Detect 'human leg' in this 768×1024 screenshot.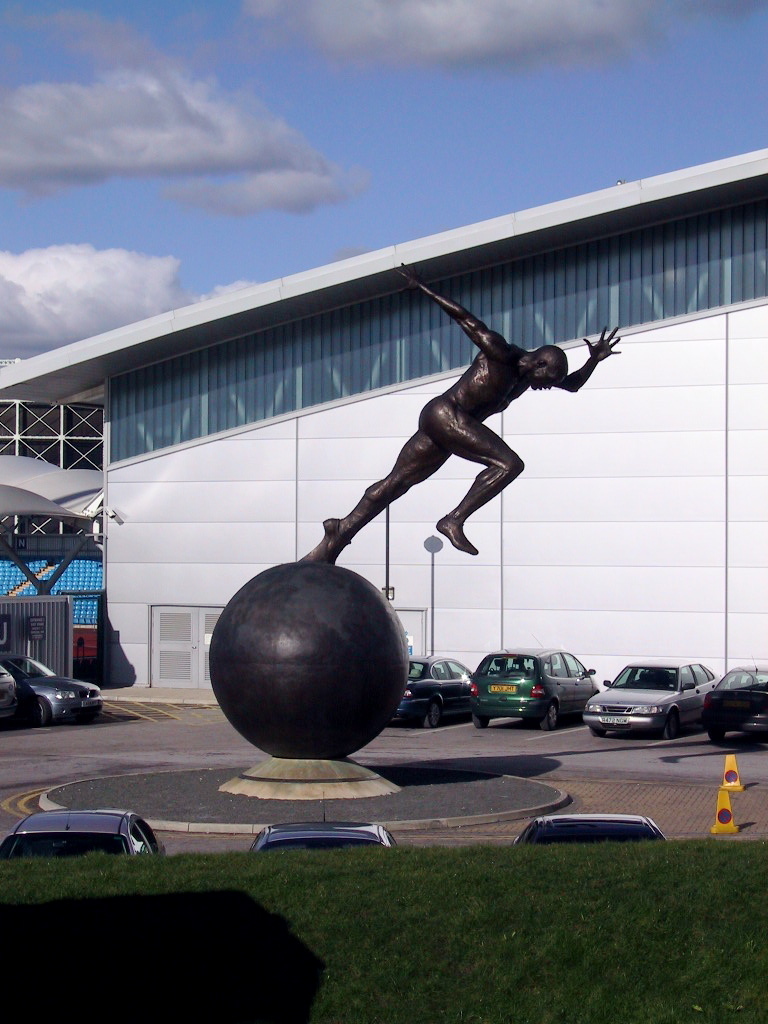
Detection: <bbox>312, 431, 451, 561</bbox>.
